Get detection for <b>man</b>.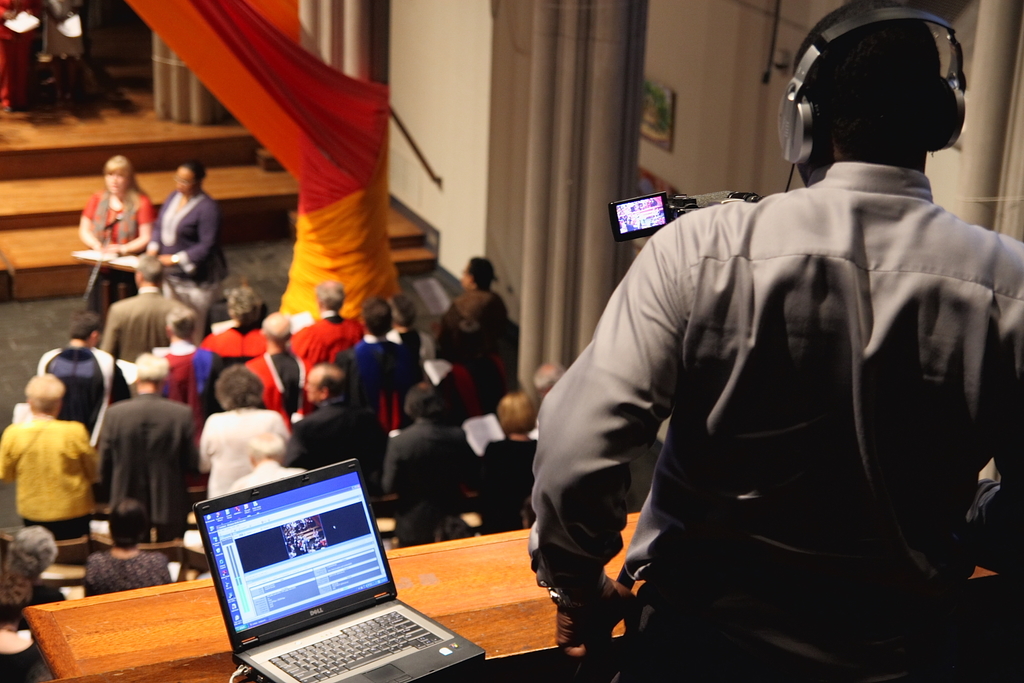
Detection: box(479, 23, 980, 657).
